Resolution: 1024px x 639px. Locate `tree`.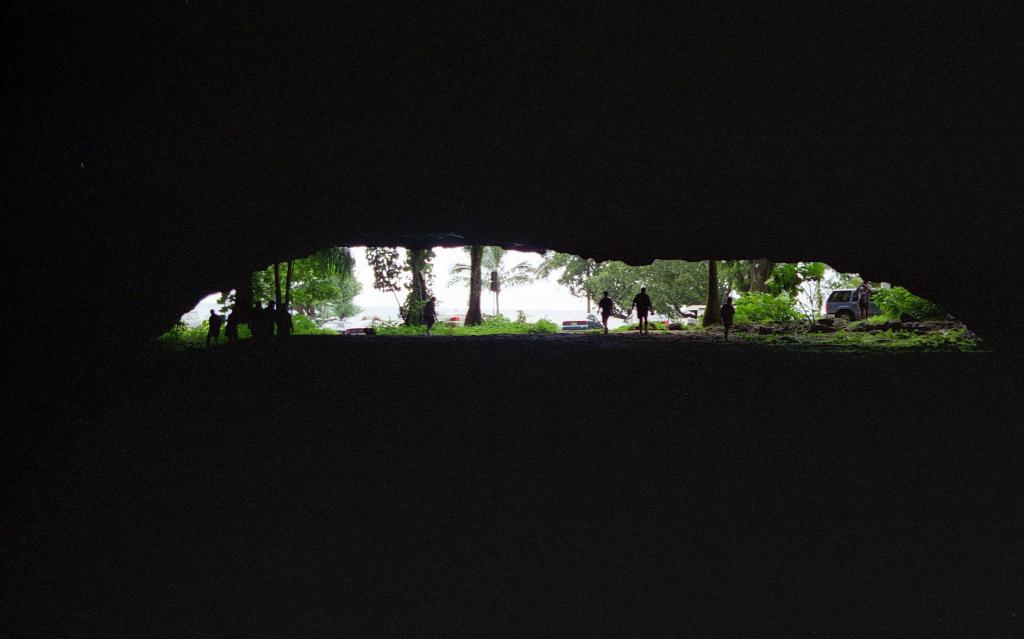
(460,243,491,328).
